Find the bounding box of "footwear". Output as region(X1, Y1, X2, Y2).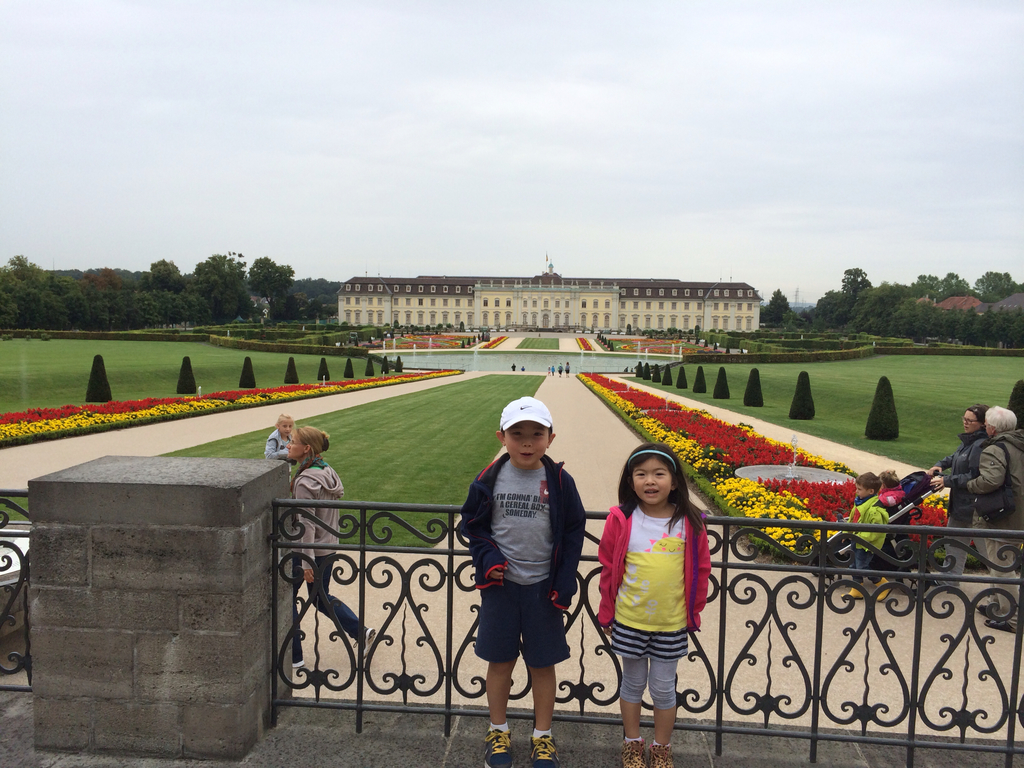
region(355, 627, 376, 667).
